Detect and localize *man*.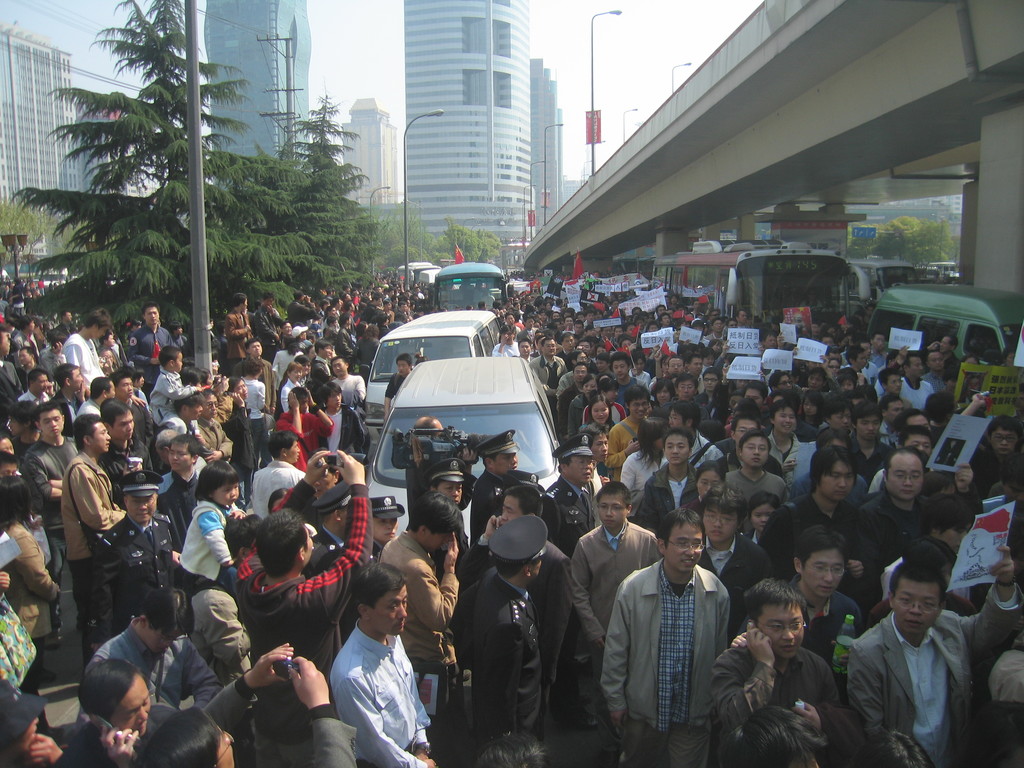
Localized at [664,399,726,461].
